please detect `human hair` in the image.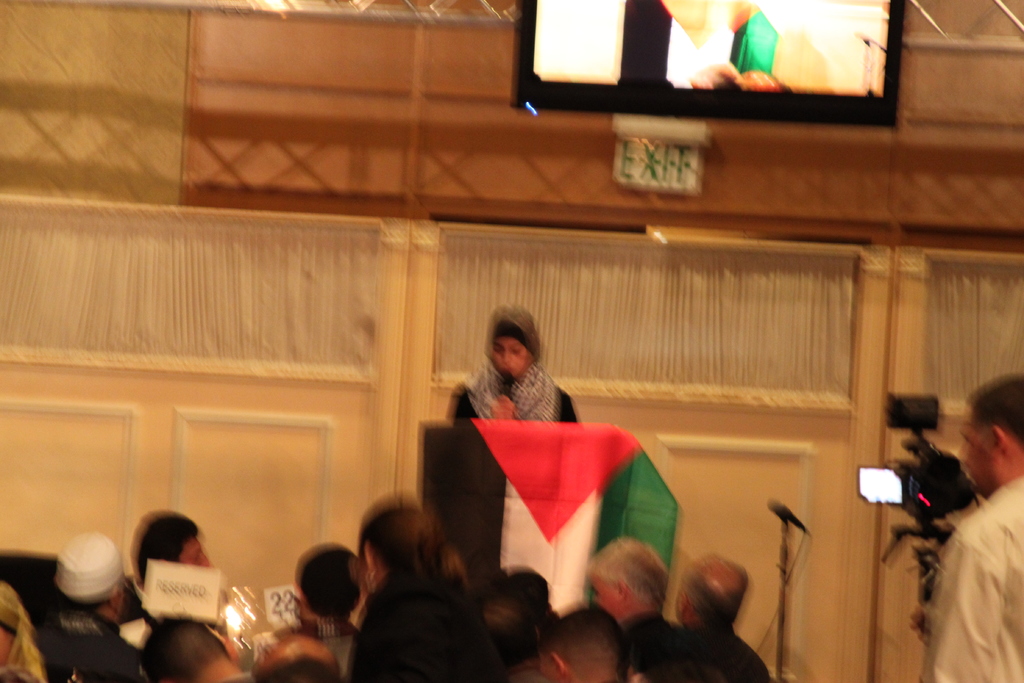
bbox(357, 502, 476, 597).
